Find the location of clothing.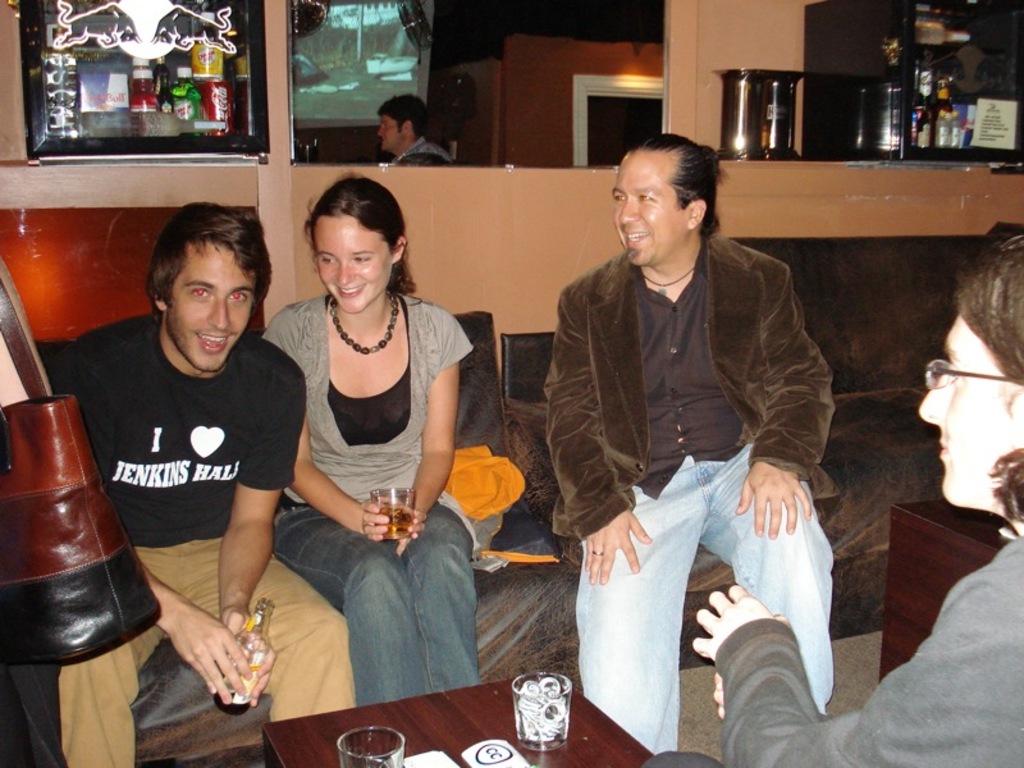
Location: <box>545,179,852,700</box>.
